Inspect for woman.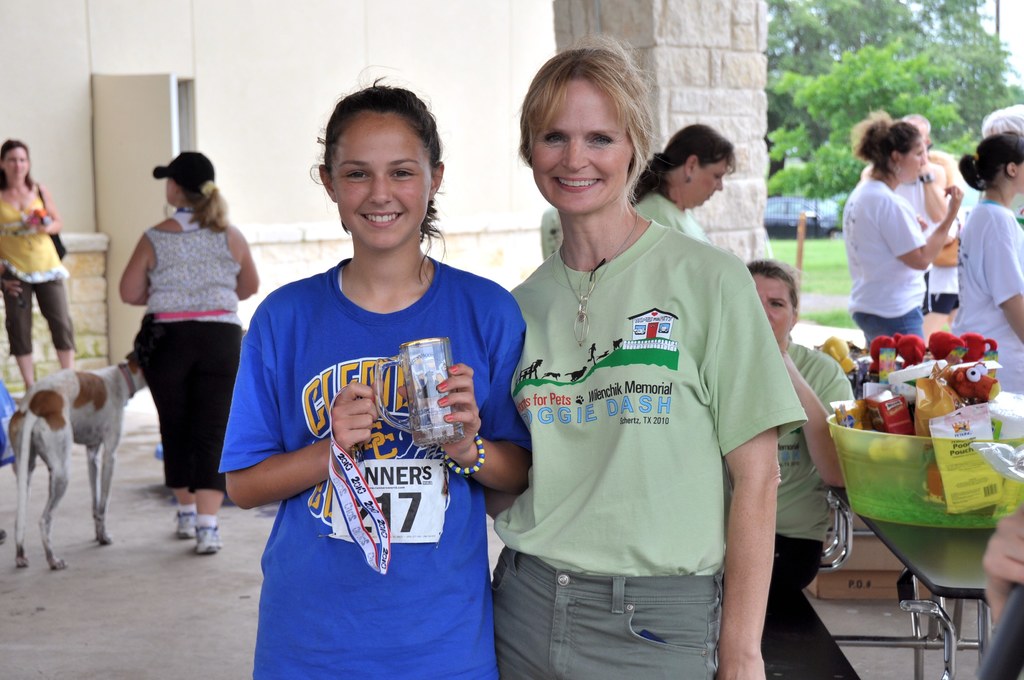
Inspection: (left=621, top=120, right=740, bottom=241).
